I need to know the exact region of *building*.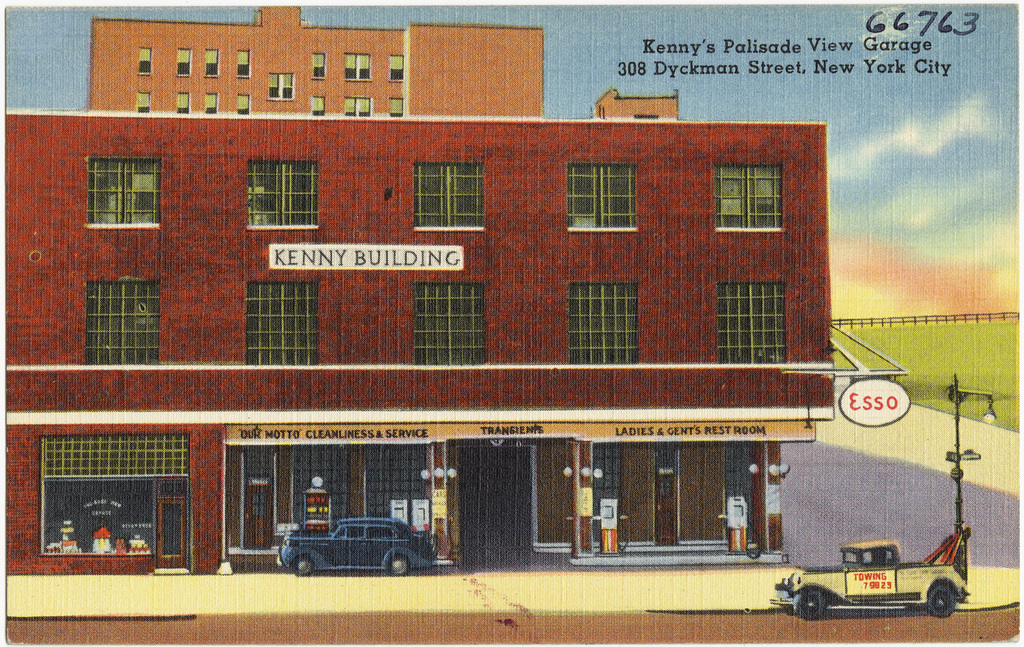
Region: (x1=89, y1=5, x2=677, y2=121).
